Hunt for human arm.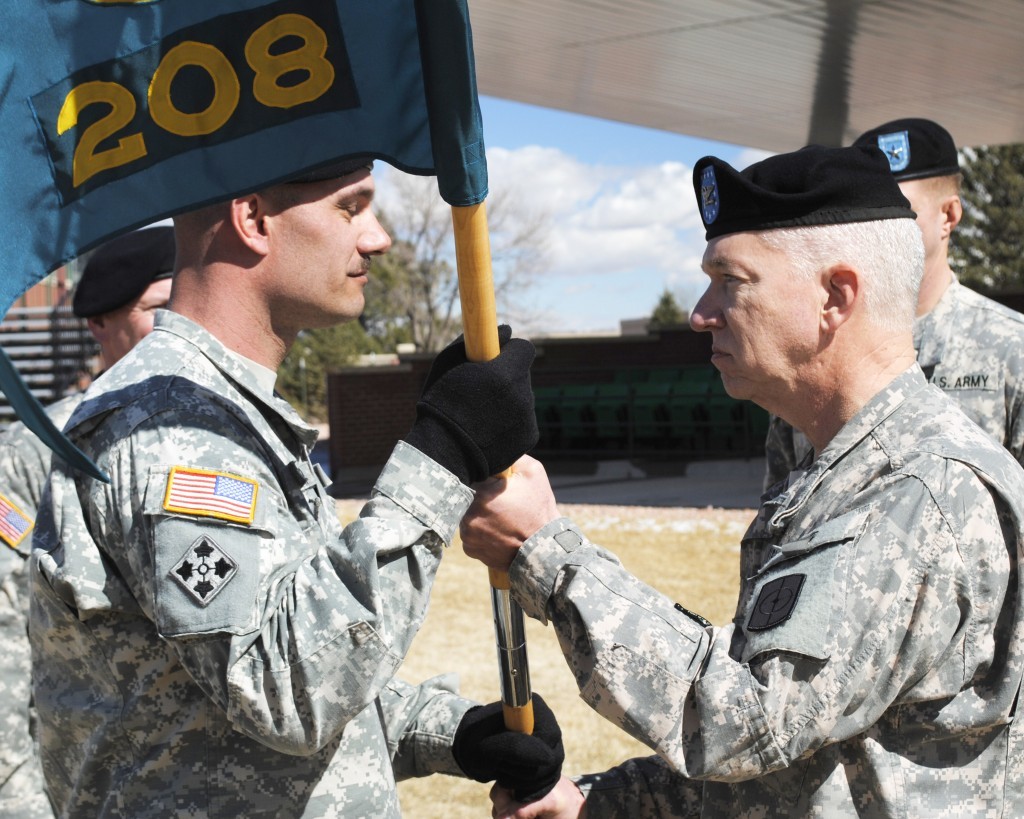
Hunted down at (left=392, top=674, right=568, bottom=798).
